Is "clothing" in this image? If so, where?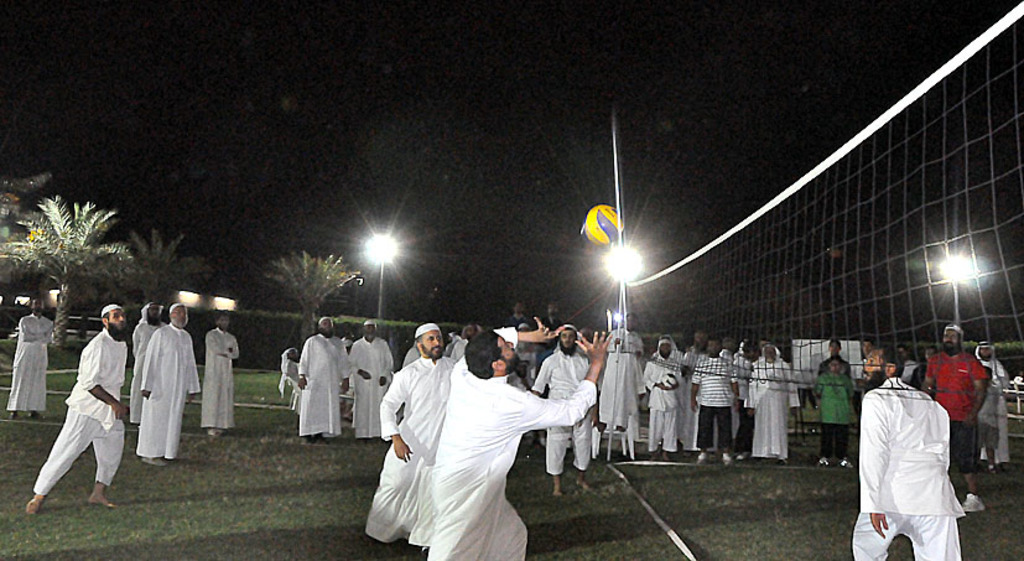
Yes, at bbox(900, 359, 916, 391).
